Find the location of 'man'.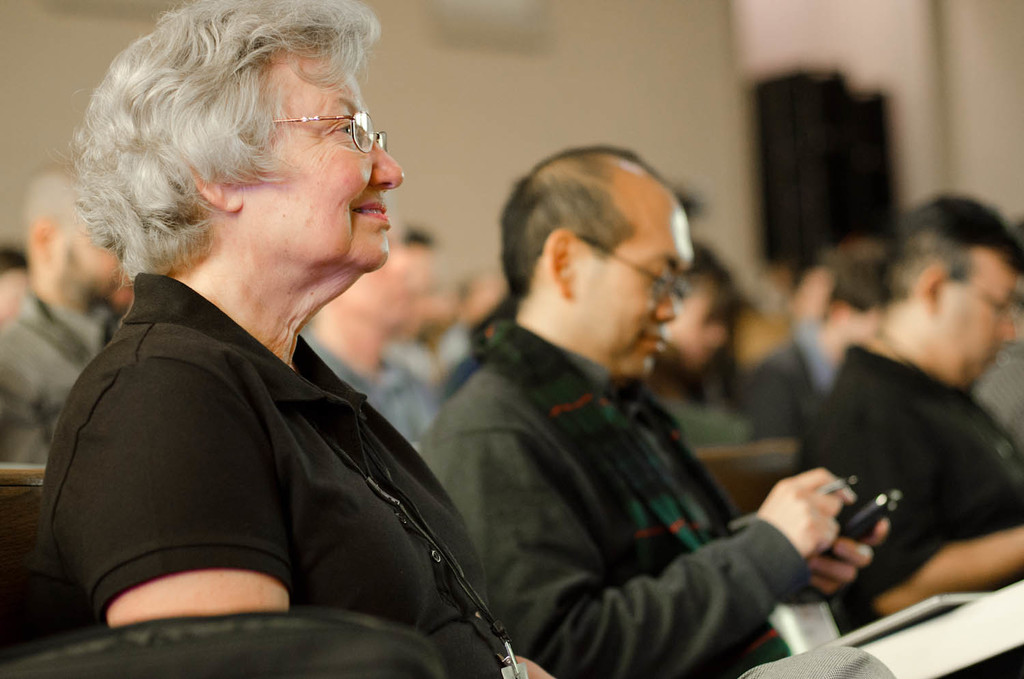
Location: [left=738, top=237, right=888, bottom=439].
